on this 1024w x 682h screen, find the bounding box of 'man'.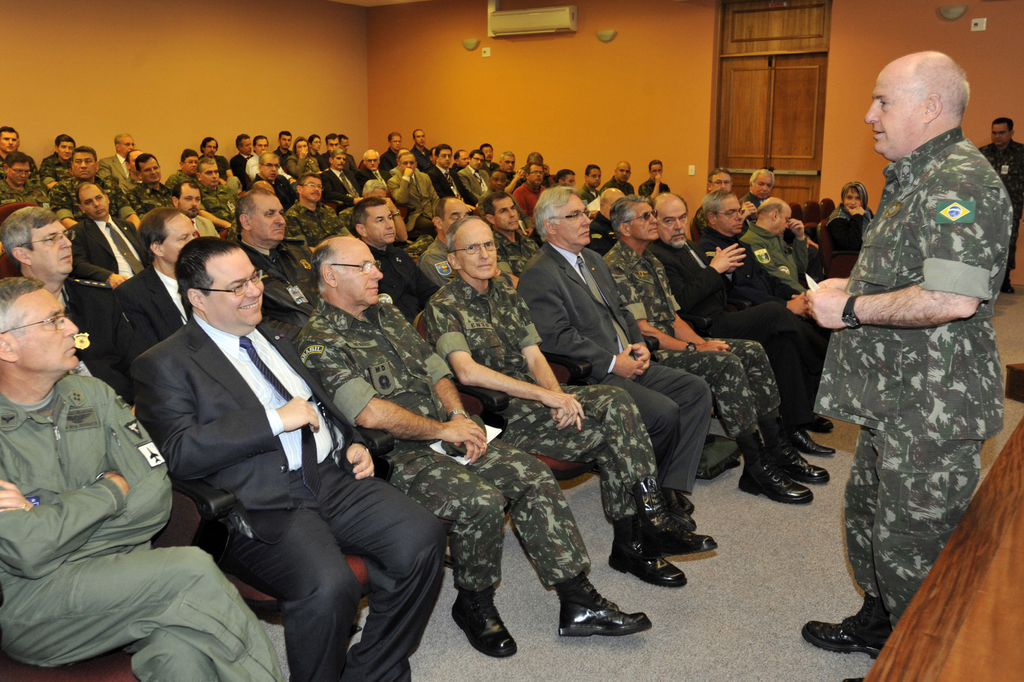
Bounding box: <box>600,165,636,199</box>.
